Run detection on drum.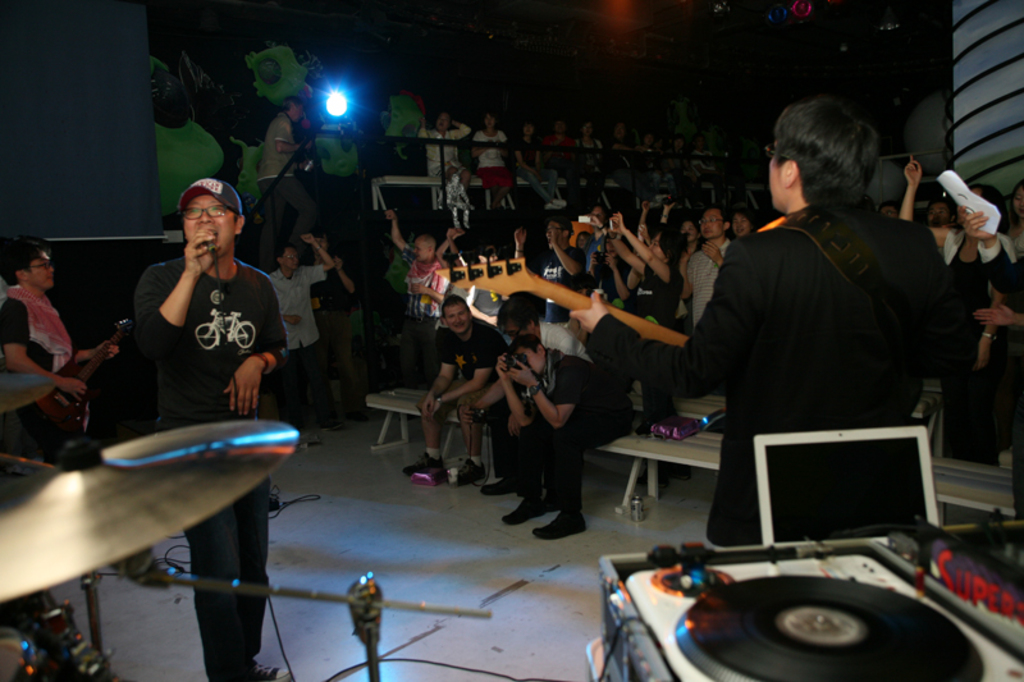
Result: x1=0 y1=370 x2=328 y2=646.
